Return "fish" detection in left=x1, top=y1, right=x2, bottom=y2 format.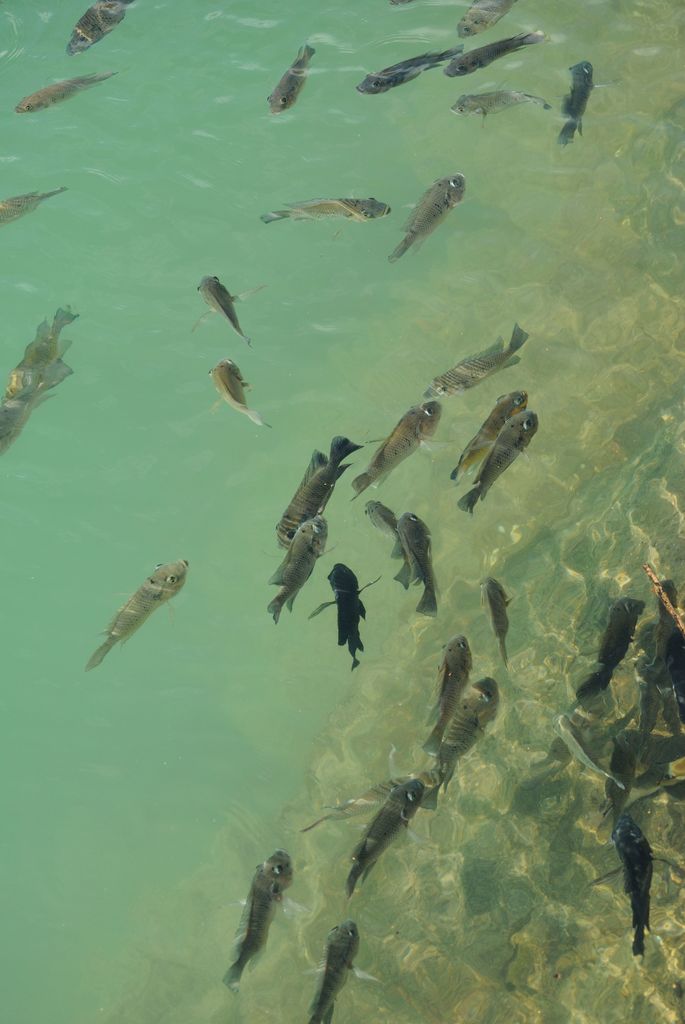
left=420, top=325, right=532, bottom=406.
